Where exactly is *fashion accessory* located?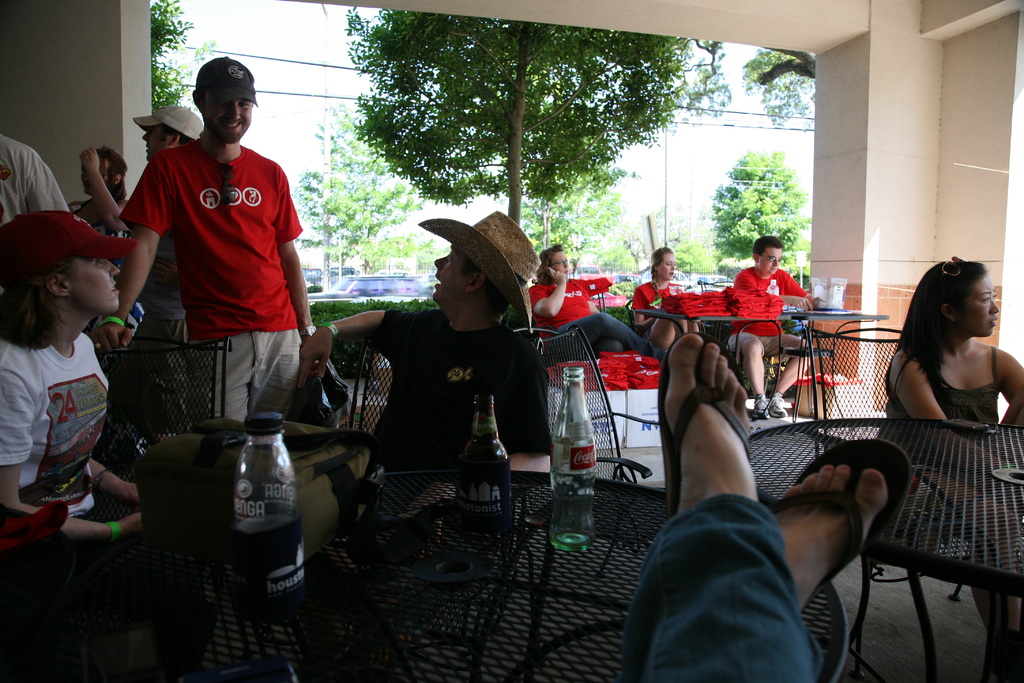
Its bounding box is region(751, 396, 771, 422).
